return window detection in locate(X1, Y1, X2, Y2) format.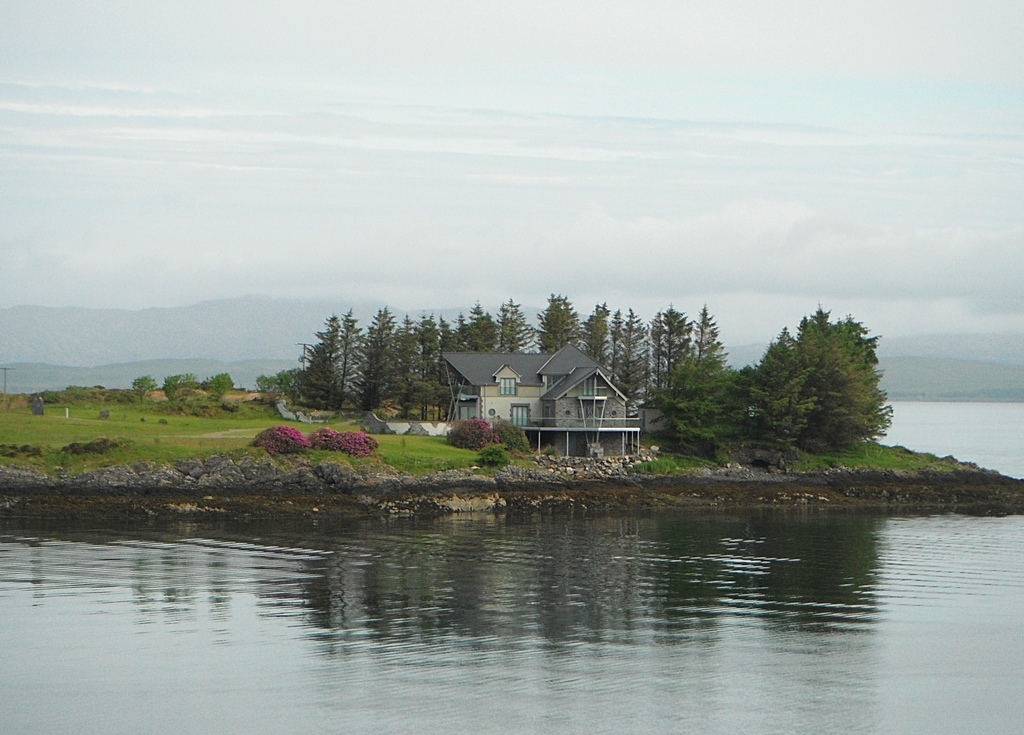
locate(583, 373, 600, 394).
